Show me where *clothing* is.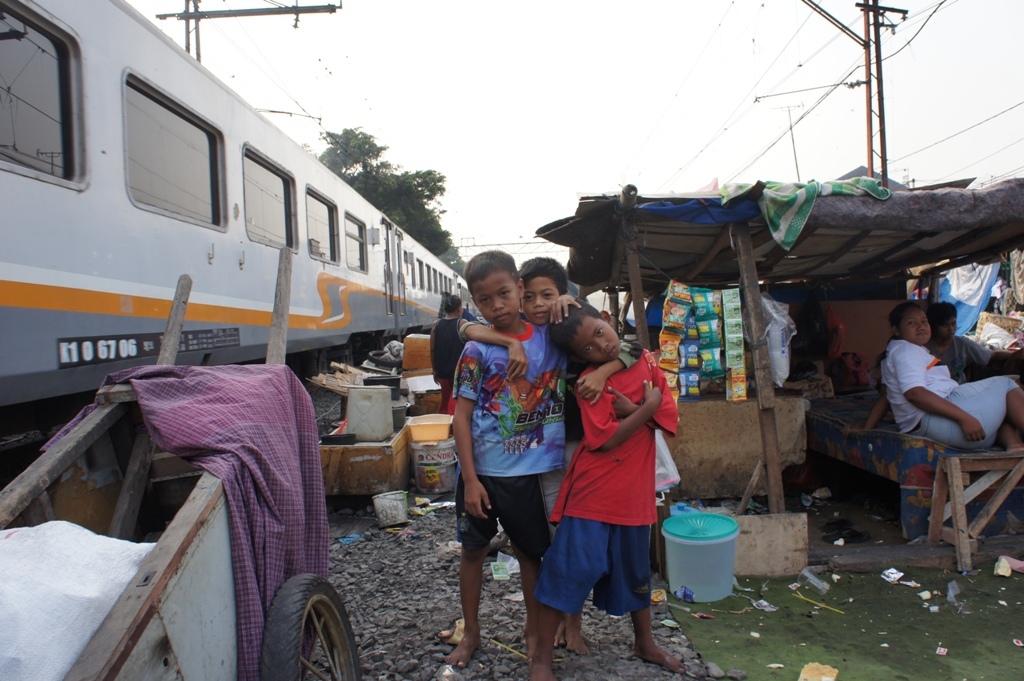
*clothing* is at pyautogui.locateOnScreen(463, 314, 570, 561).
